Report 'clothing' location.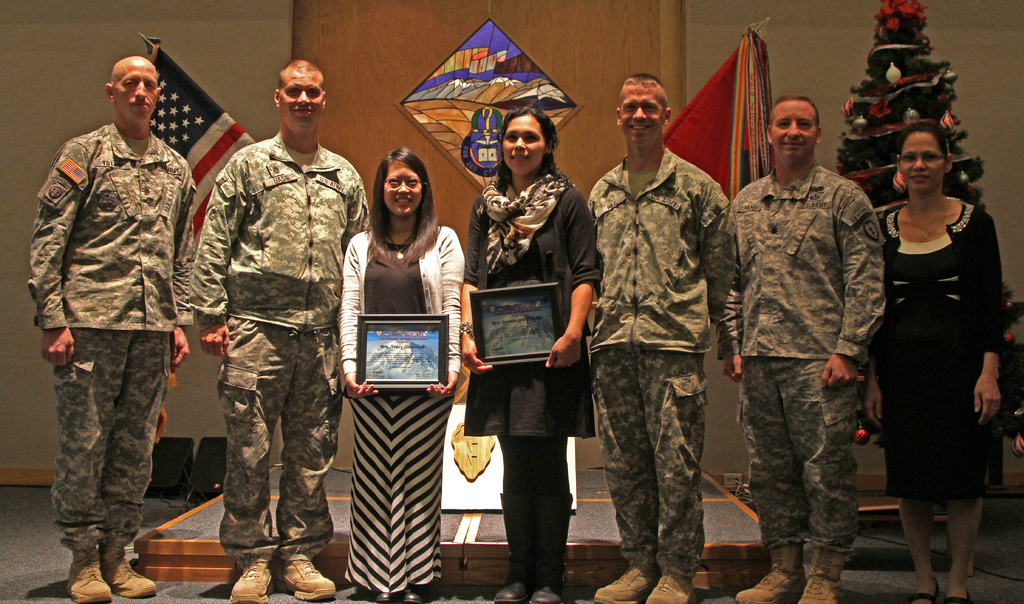
Report: <box>198,138,370,566</box>.
